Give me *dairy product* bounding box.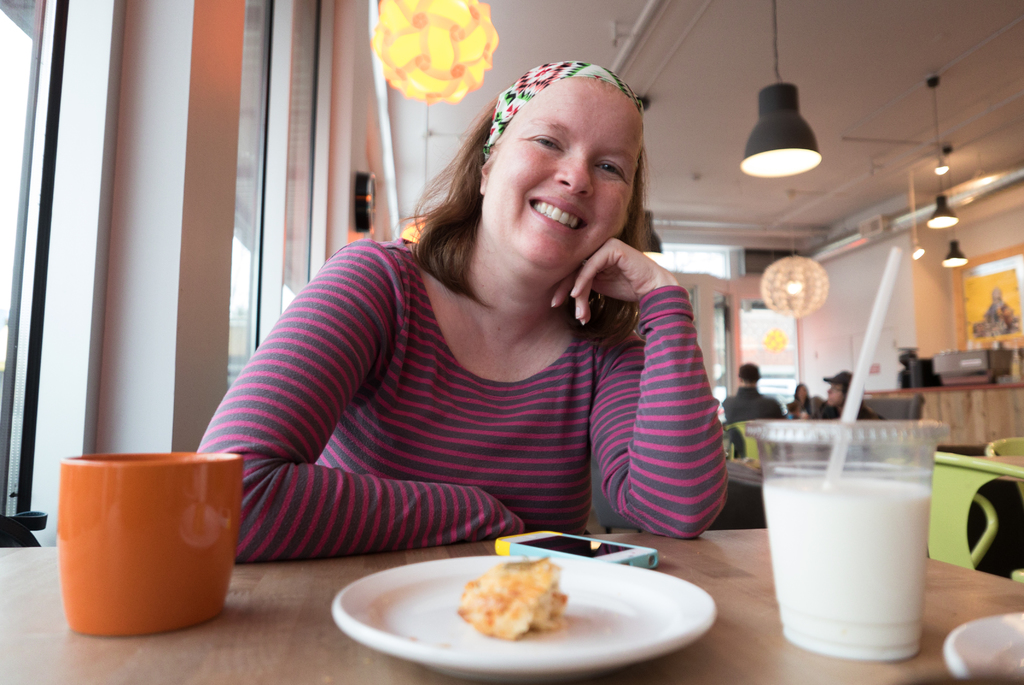
crop(765, 479, 932, 664).
